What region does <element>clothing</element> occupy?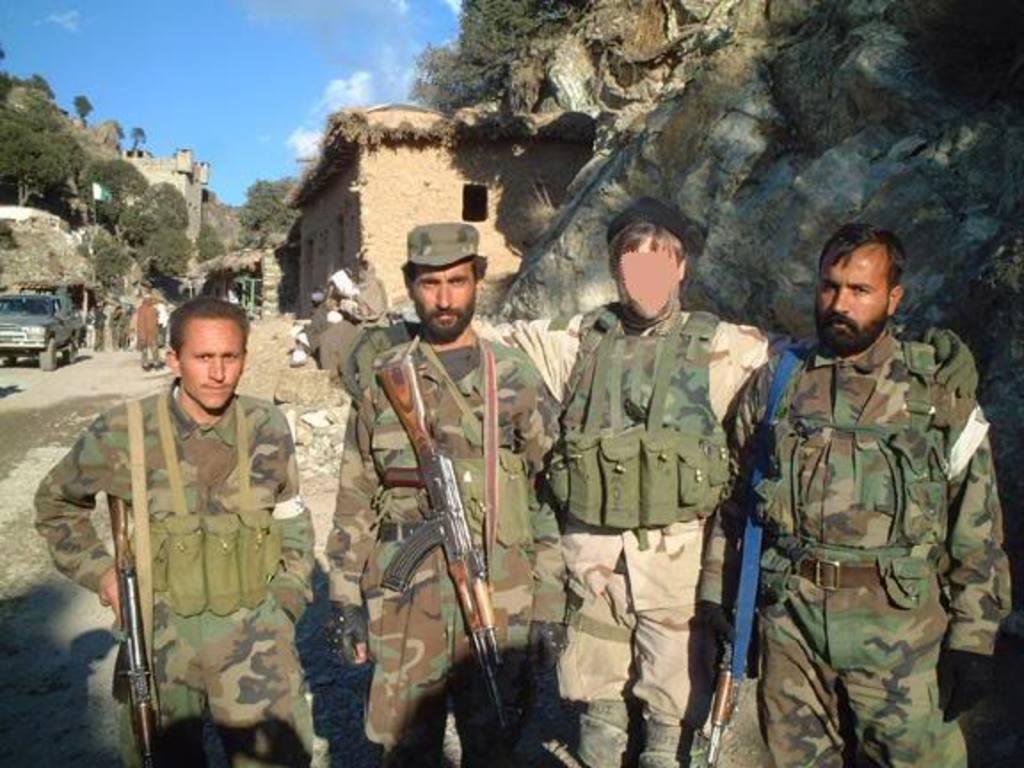
700, 329, 1012, 766.
